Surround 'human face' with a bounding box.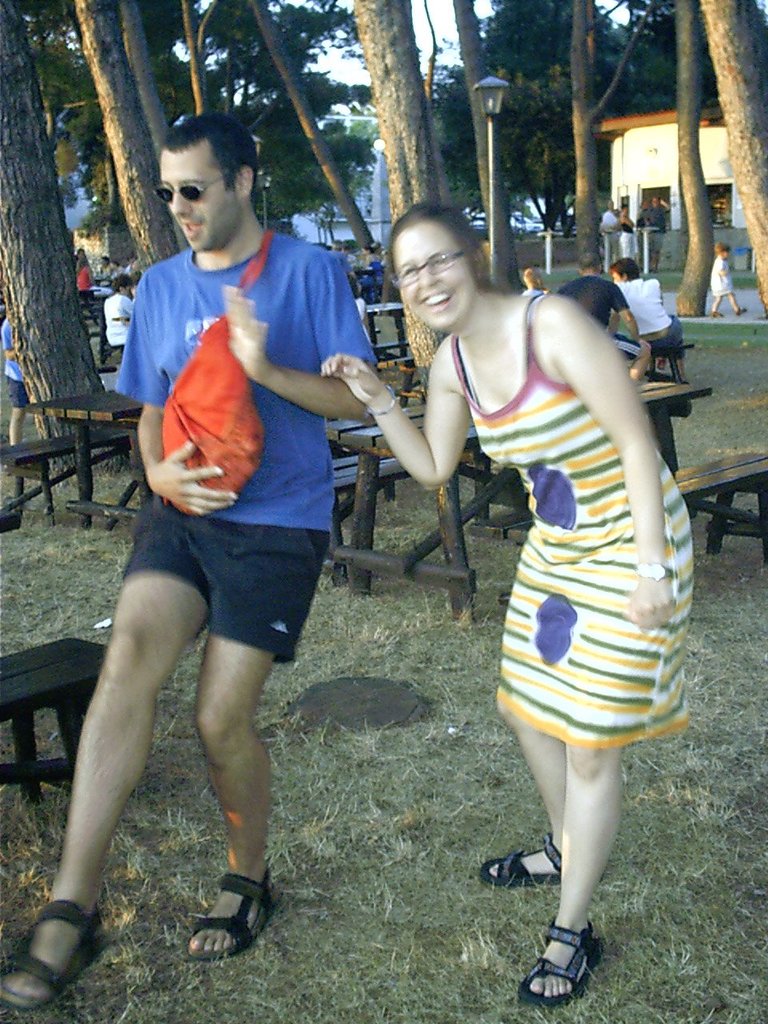
158/151/240/257.
